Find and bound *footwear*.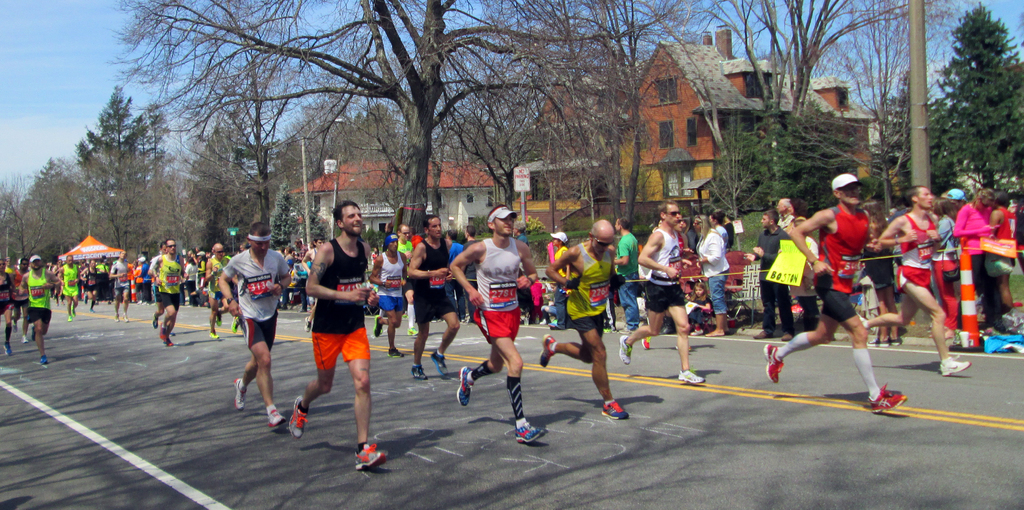
Bound: <region>454, 365, 475, 407</region>.
